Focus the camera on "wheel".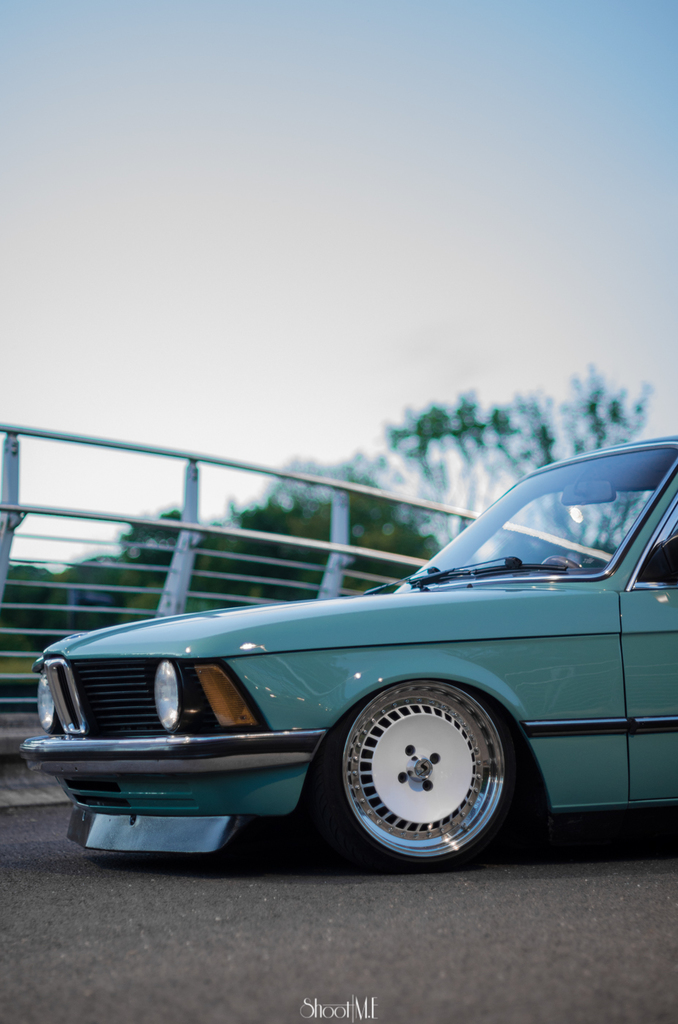
Focus region: BBox(333, 690, 519, 870).
